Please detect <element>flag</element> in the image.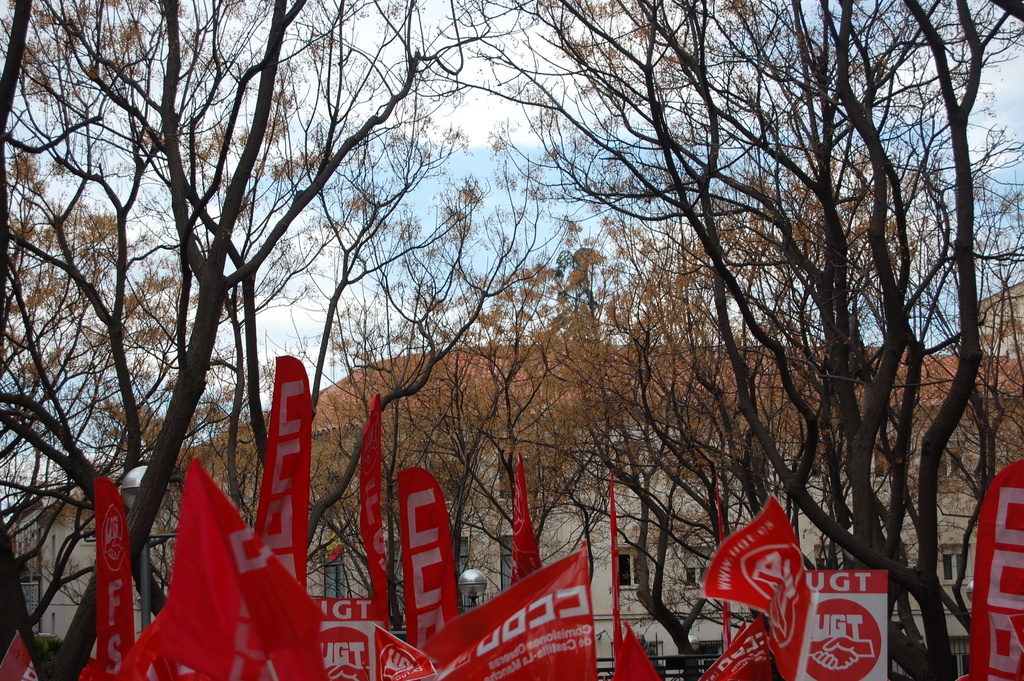
x1=417 y1=537 x2=595 y2=680.
